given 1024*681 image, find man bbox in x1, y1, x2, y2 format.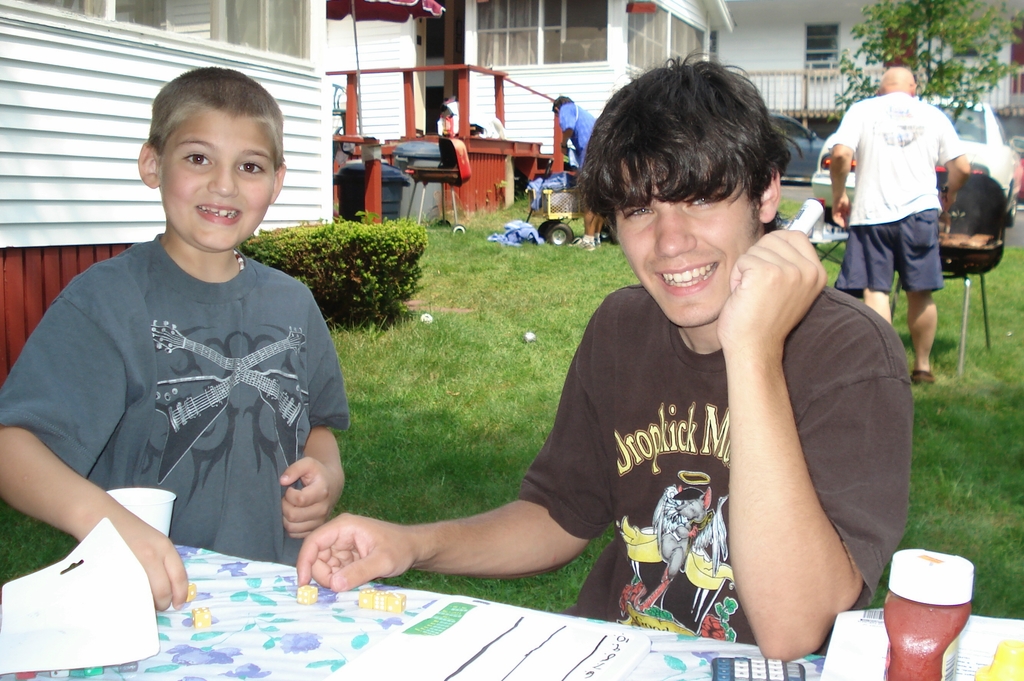
836, 61, 970, 370.
